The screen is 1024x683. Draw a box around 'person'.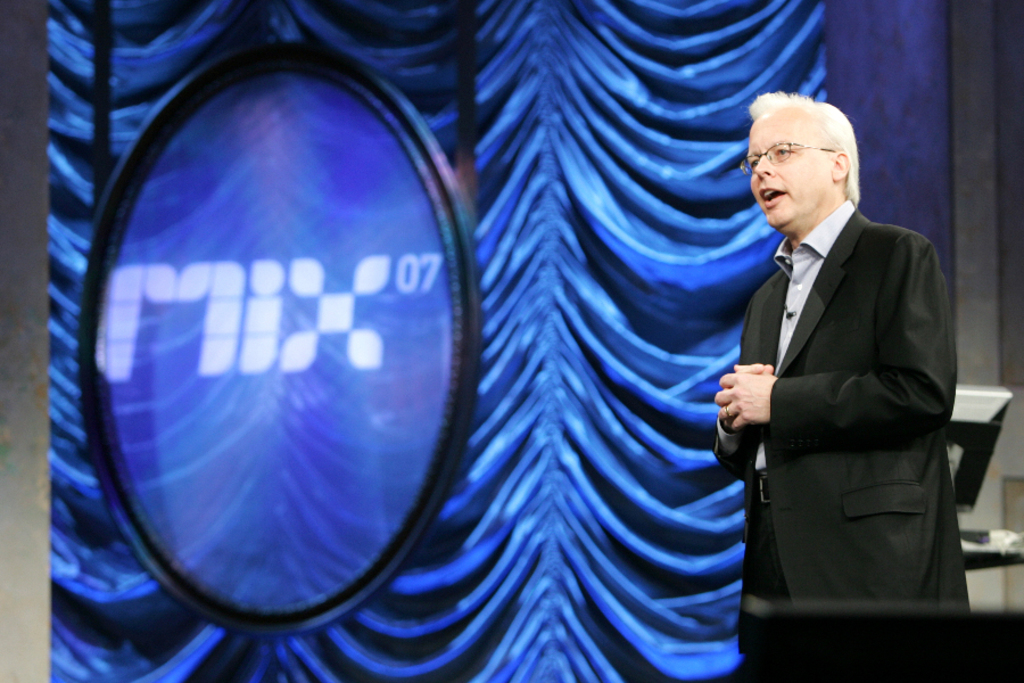
Rect(725, 88, 984, 674).
